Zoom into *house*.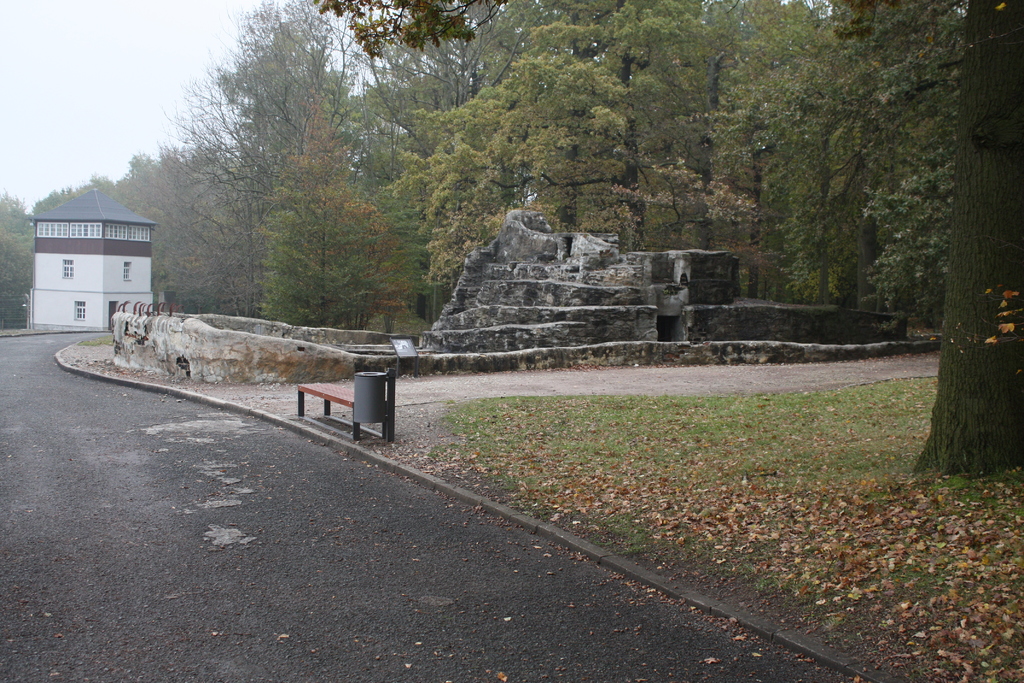
Zoom target: (x1=18, y1=174, x2=168, y2=329).
